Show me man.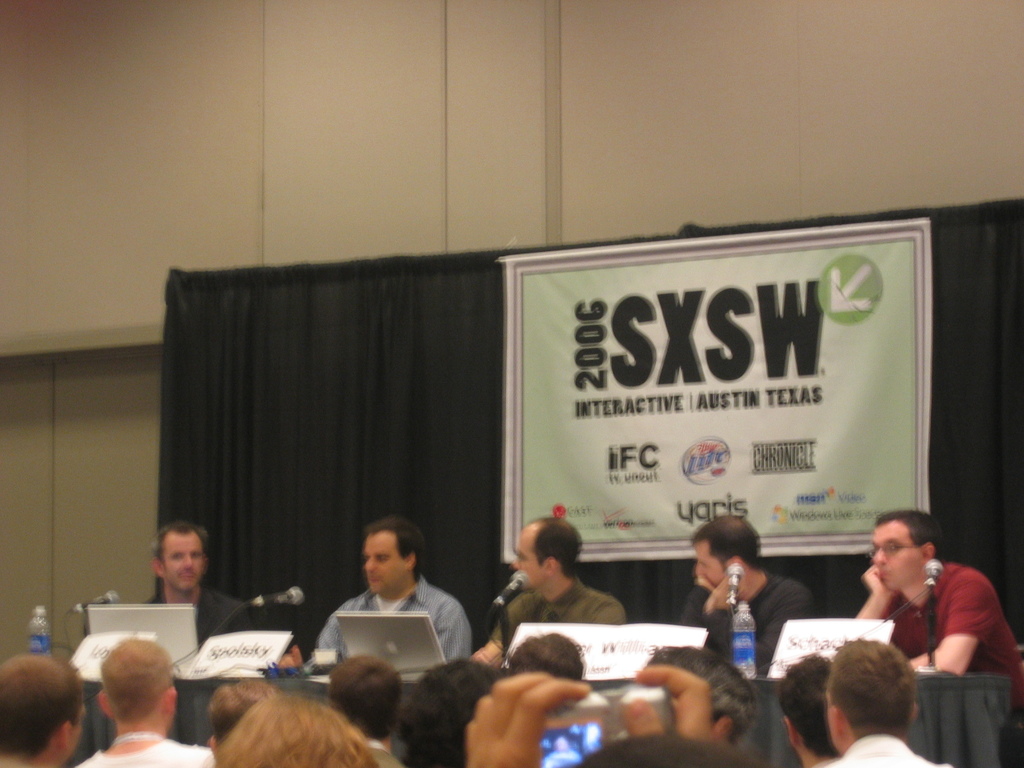
man is here: 813, 637, 948, 767.
